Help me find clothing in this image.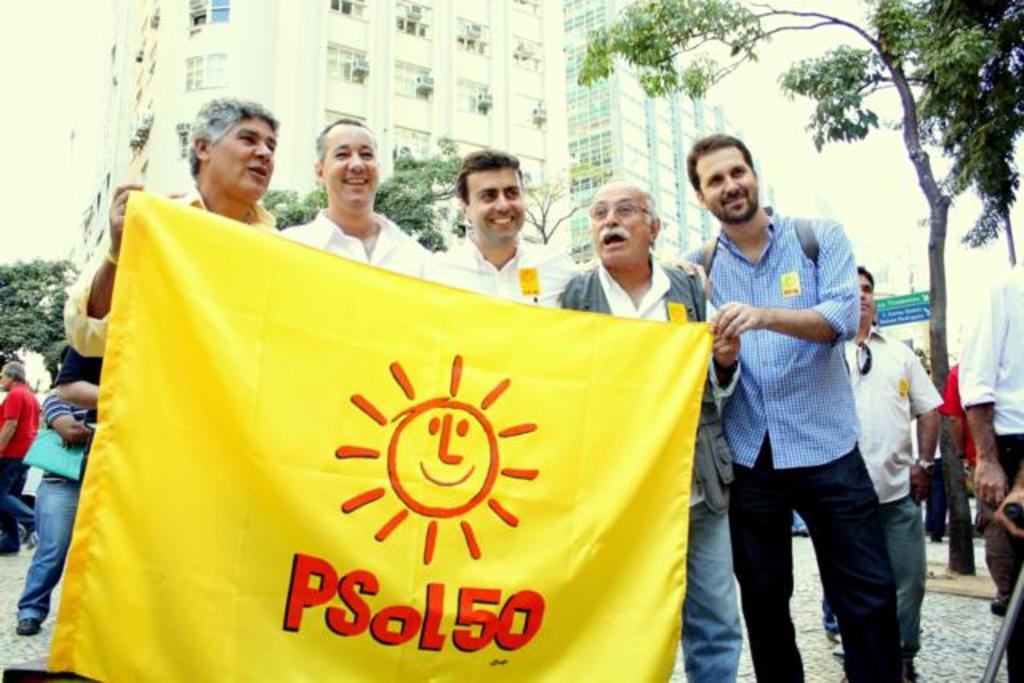
Found it: crop(691, 210, 899, 681).
